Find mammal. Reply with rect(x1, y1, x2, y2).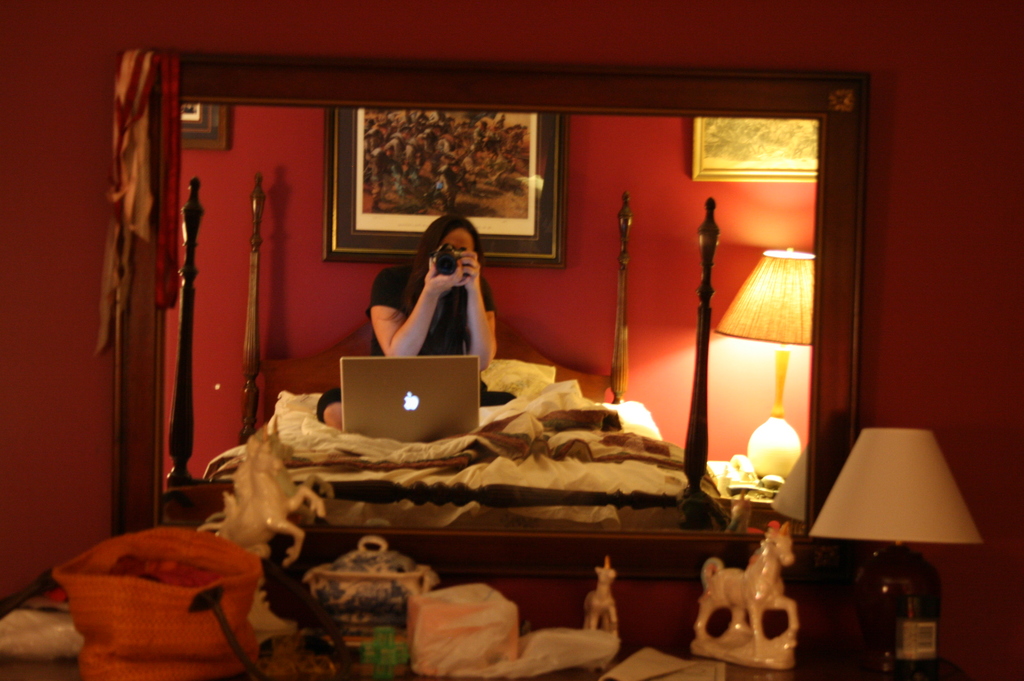
rect(691, 523, 797, 648).
